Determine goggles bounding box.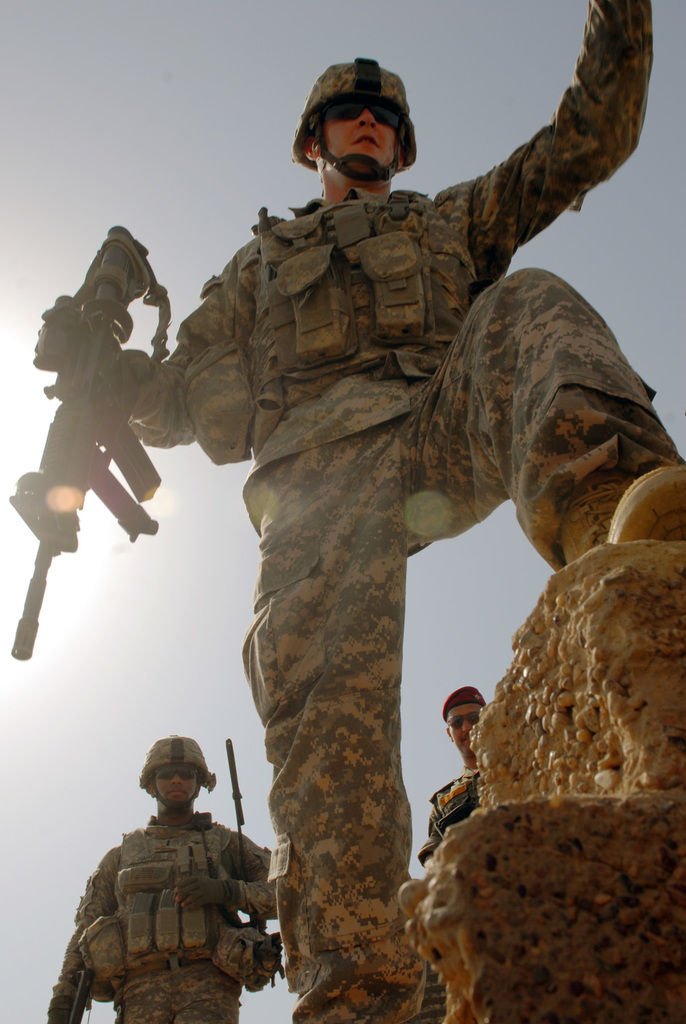
Determined: <box>146,760,208,783</box>.
